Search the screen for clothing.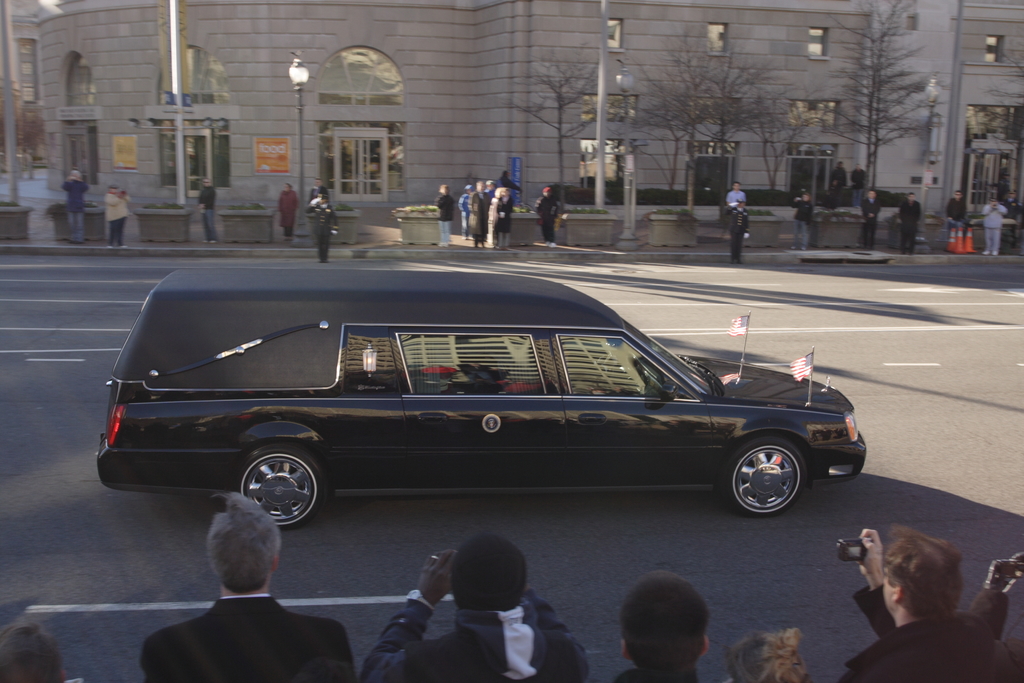
Found at <box>945,195,964,231</box>.
